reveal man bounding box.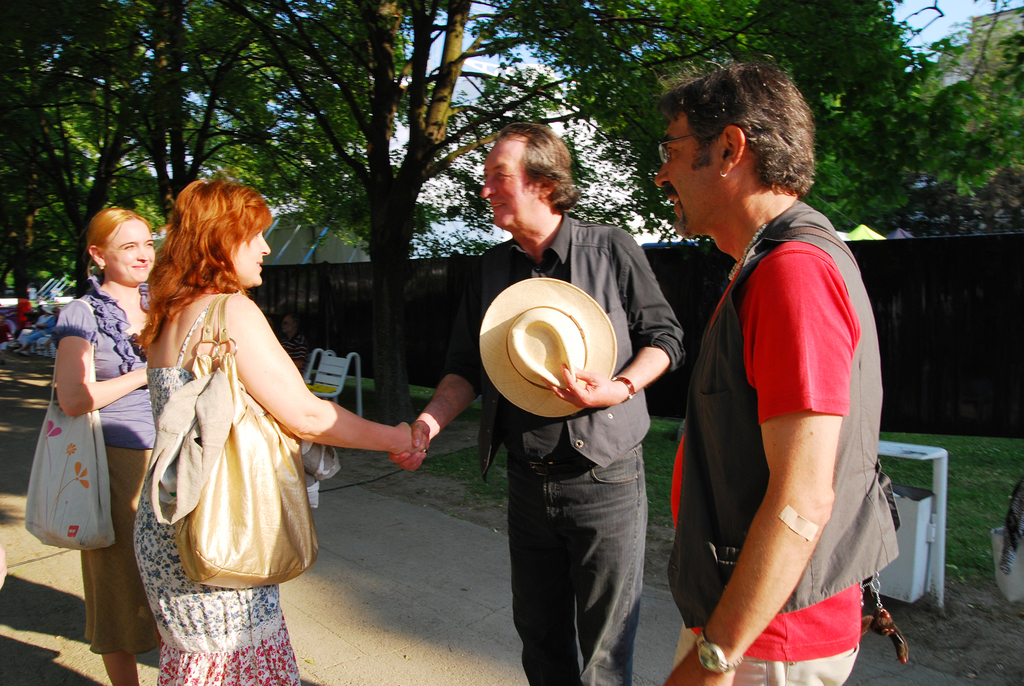
Revealed: bbox=(388, 122, 686, 685).
